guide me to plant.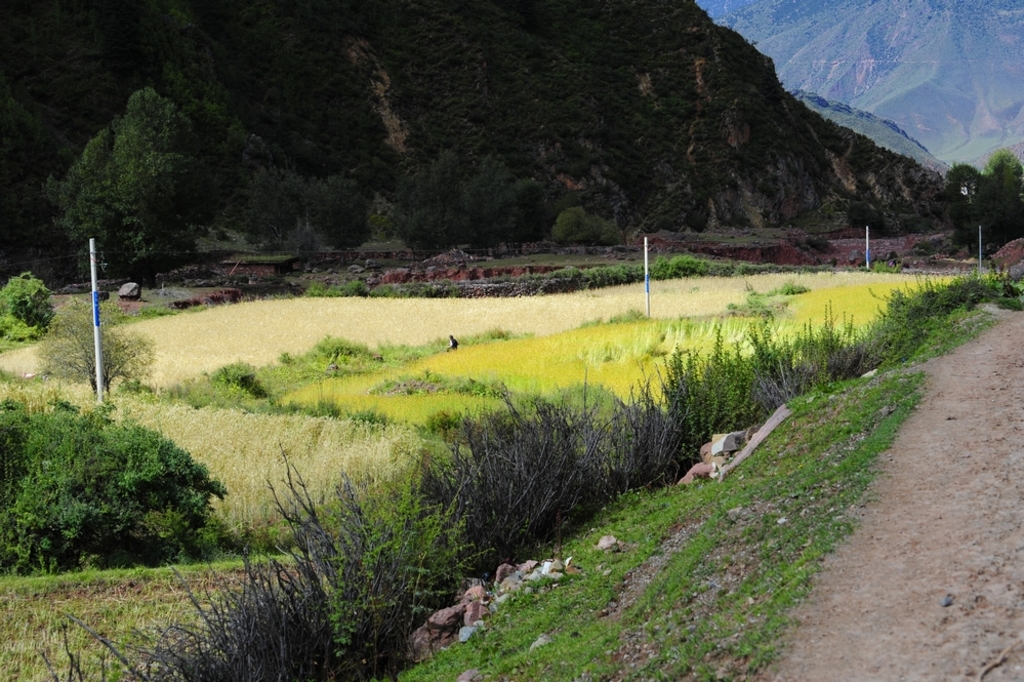
Guidance: rect(563, 250, 838, 275).
